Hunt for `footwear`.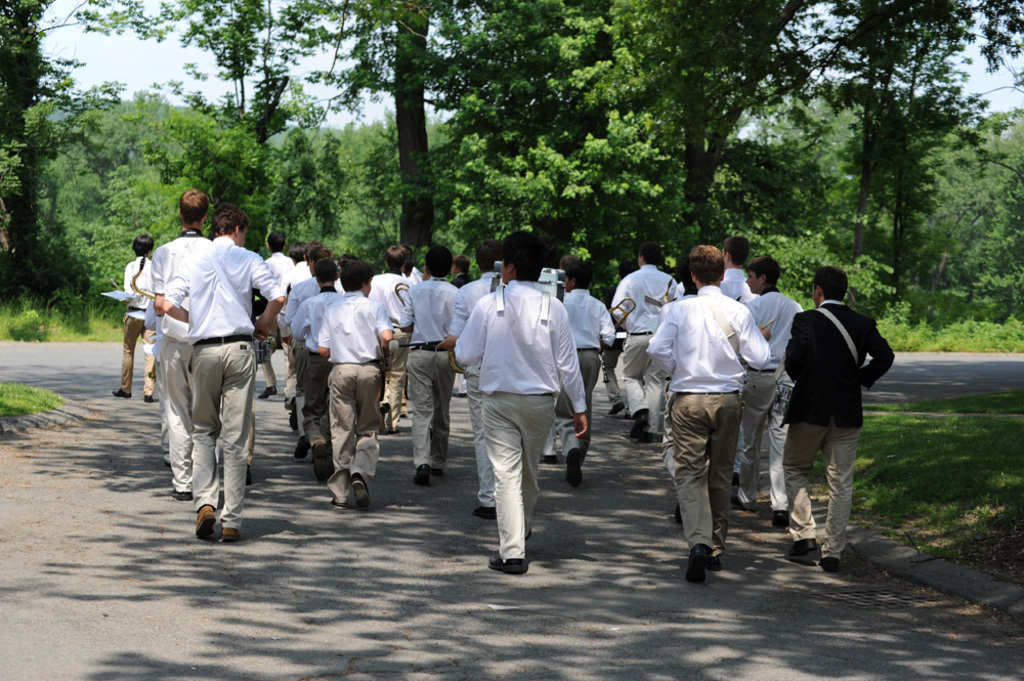
Hunted down at 284/399/288/408.
